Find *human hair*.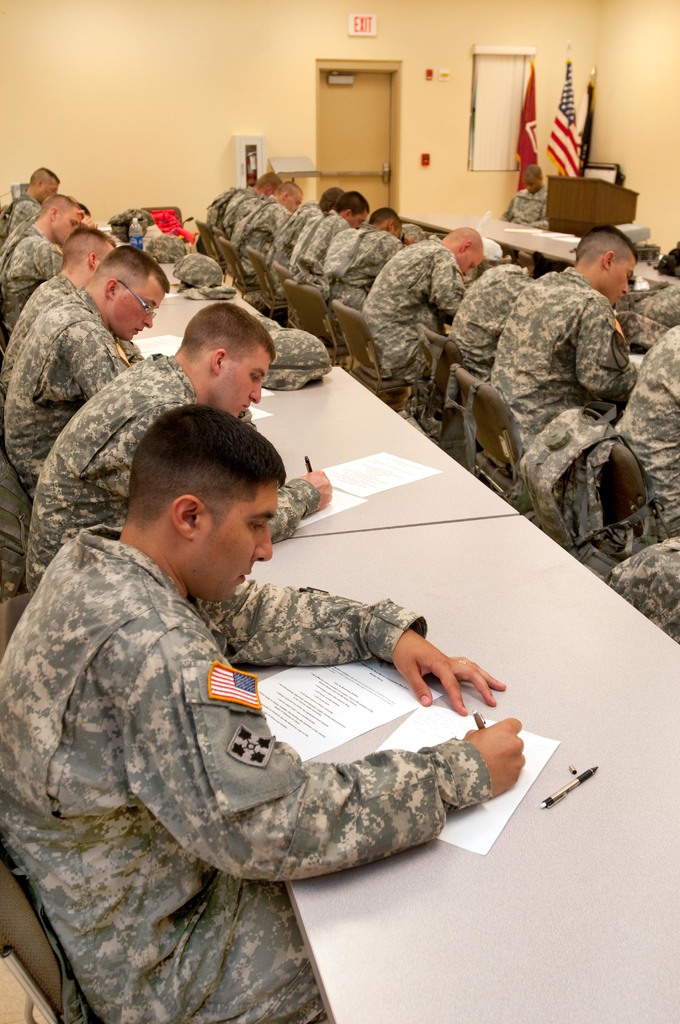
BBox(254, 170, 282, 189).
